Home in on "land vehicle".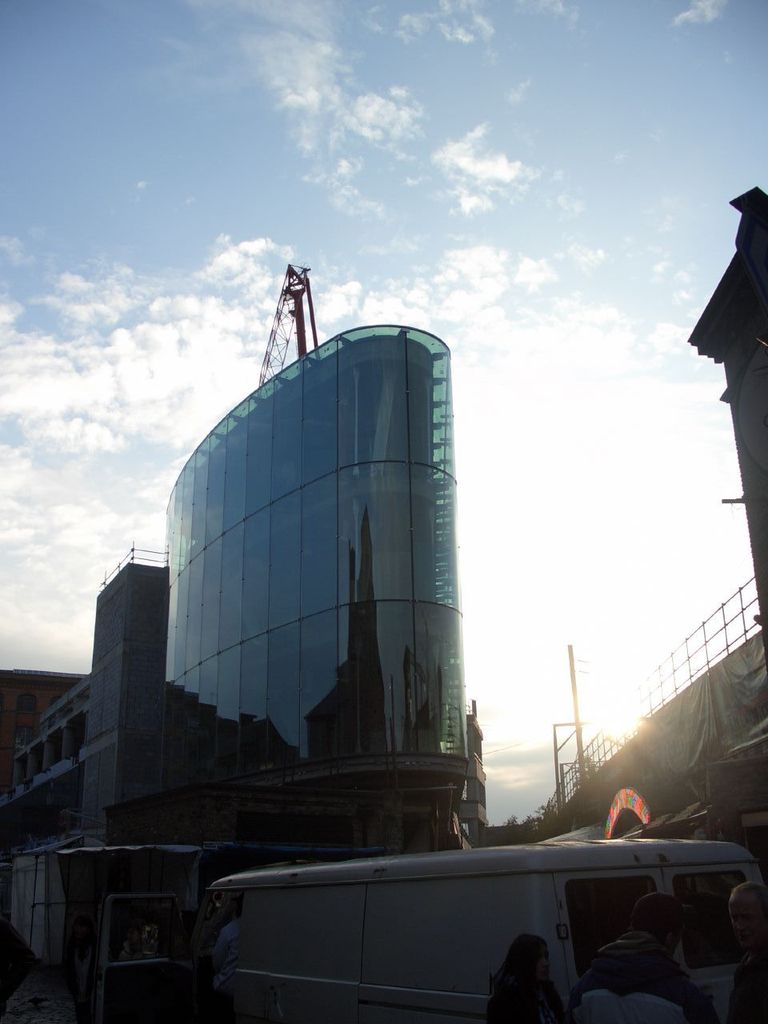
Homed in at (x1=168, y1=820, x2=767, y2=1015).
